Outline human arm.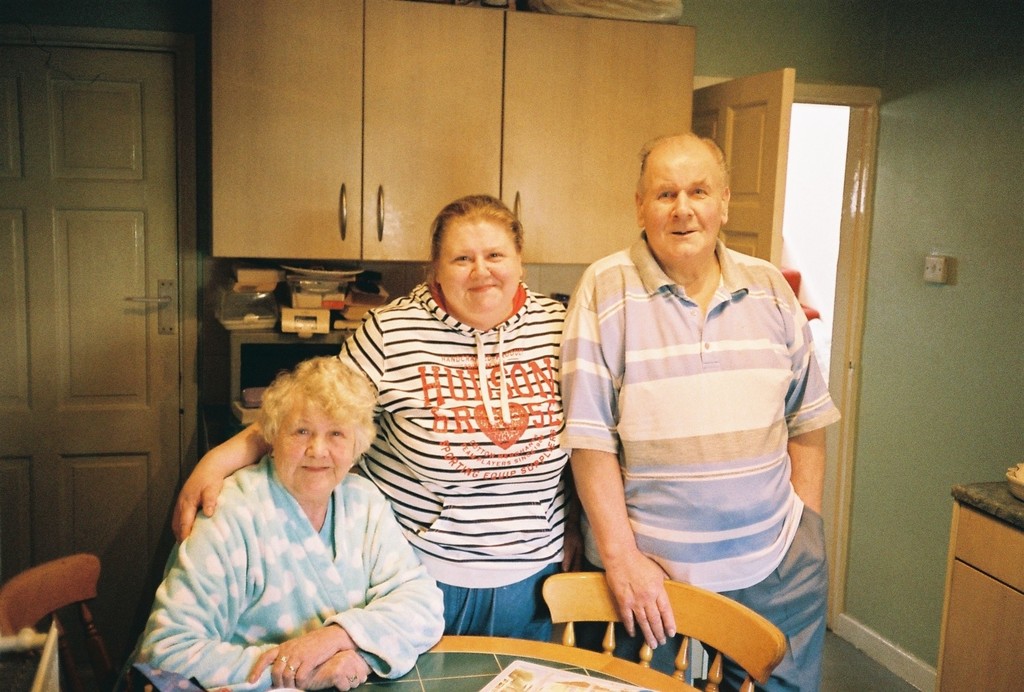
Outline: <region>166, 324, 385, 536</region>.
